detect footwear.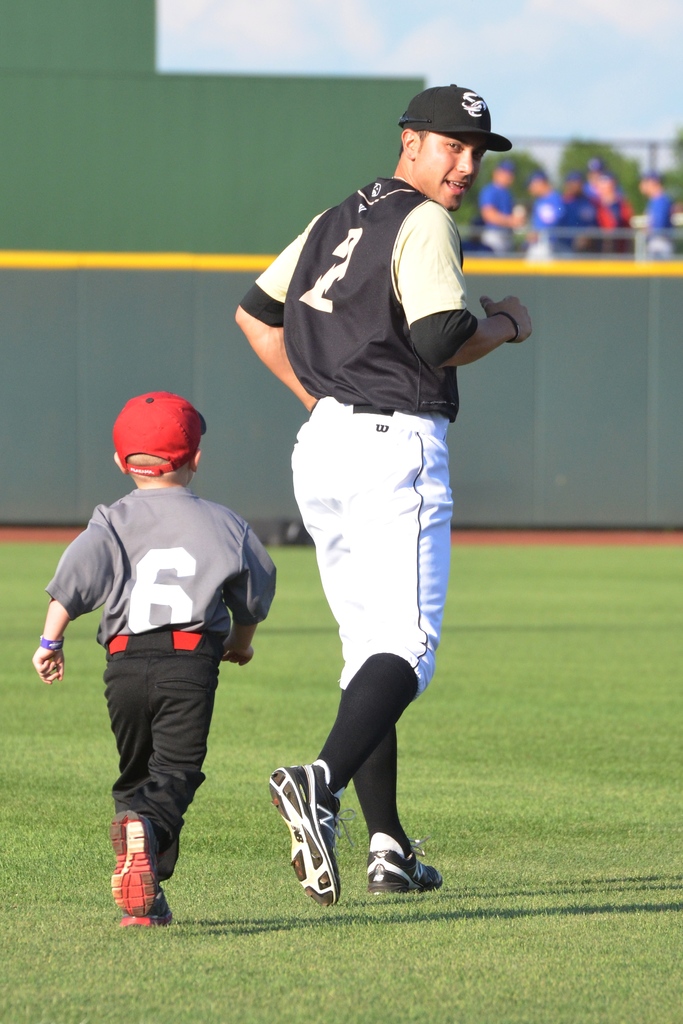
Detected at <bbox>260, 758, 350, 914</bbox>.
